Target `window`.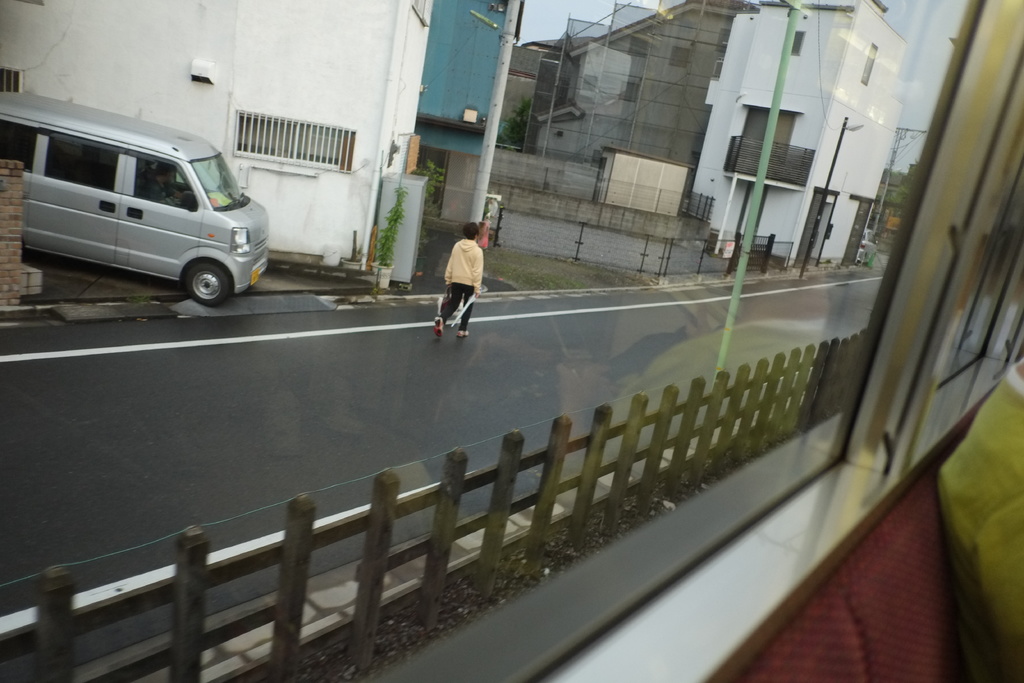
Target region: l=865, t=46, r=881, b=85.
